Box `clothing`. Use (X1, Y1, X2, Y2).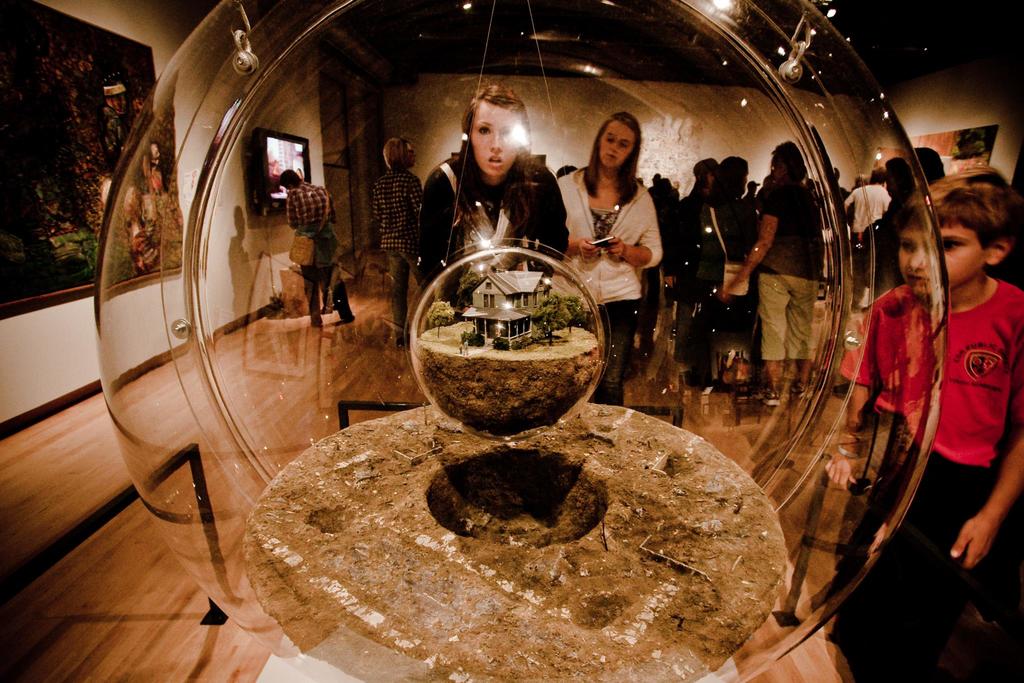
(836, 274, 1023, 561).
